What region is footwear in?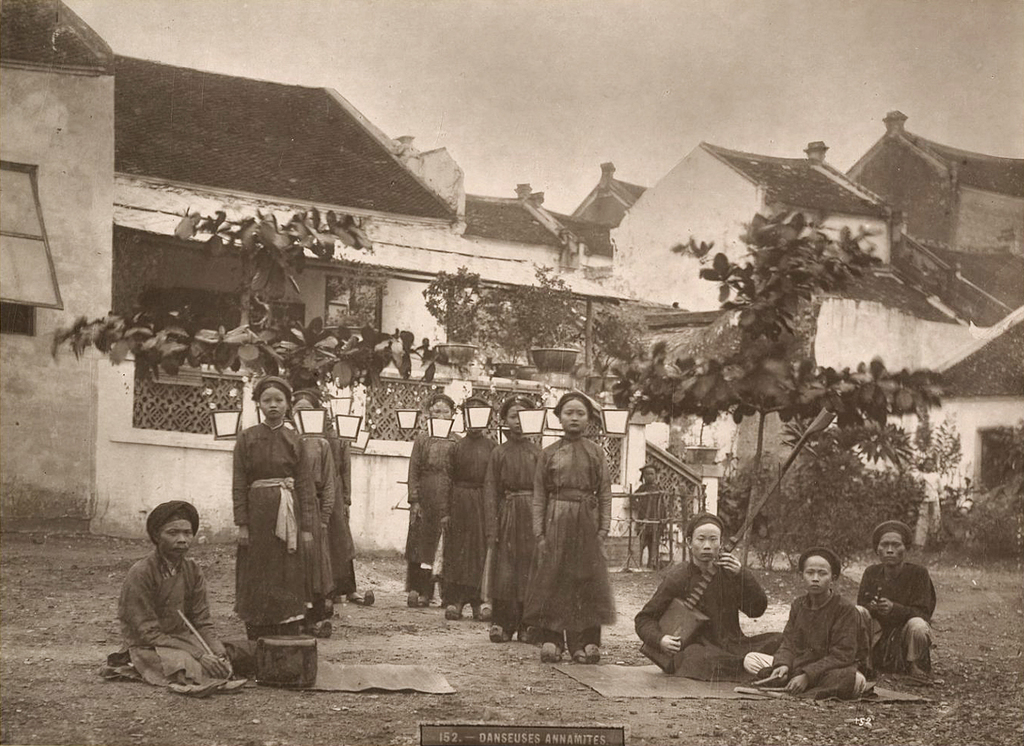
select_region(573, 641, 601, 665).
